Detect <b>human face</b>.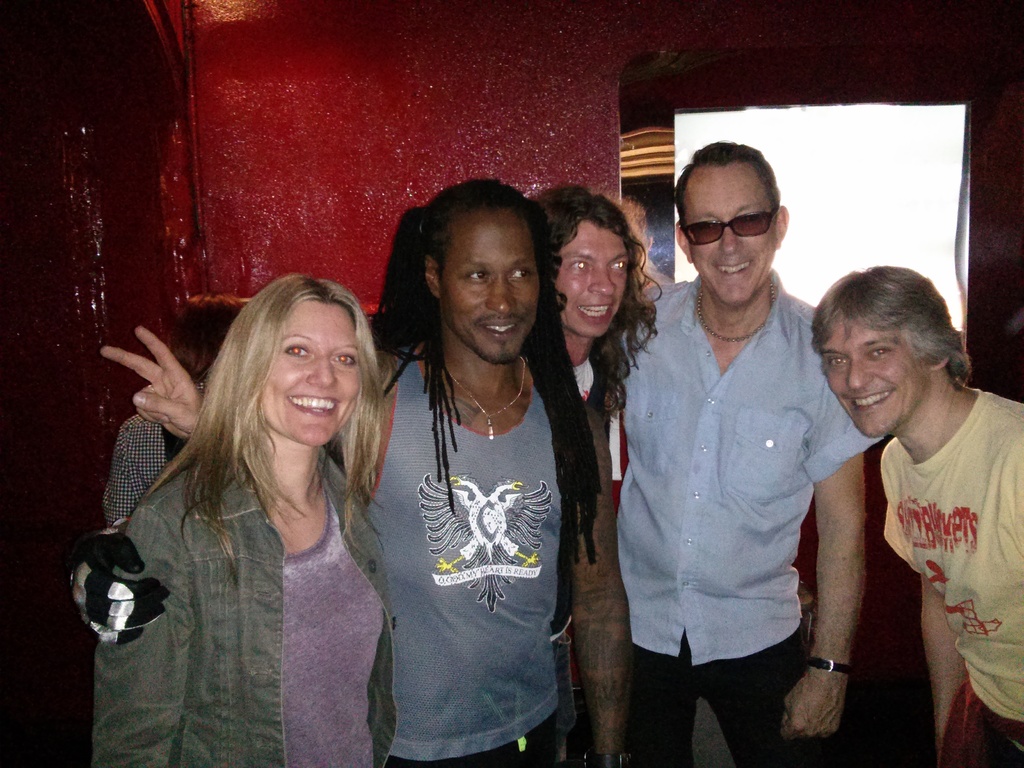
Detected at <box>556,220,628,336</box>.
